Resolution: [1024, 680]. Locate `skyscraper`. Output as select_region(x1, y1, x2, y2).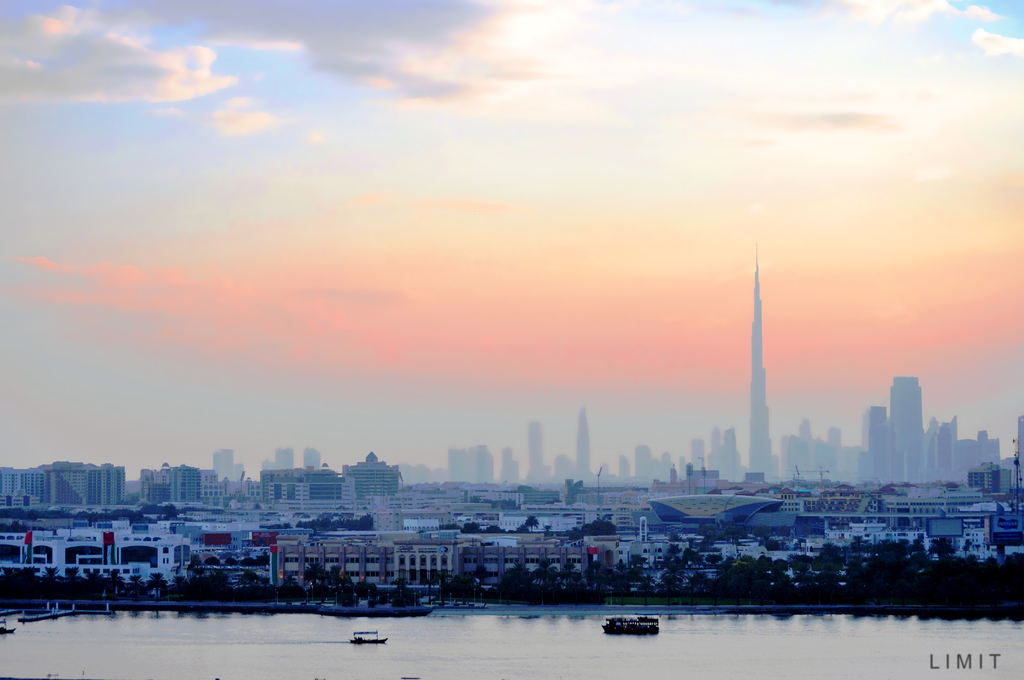
select_region(748, 244, 778, 478).
